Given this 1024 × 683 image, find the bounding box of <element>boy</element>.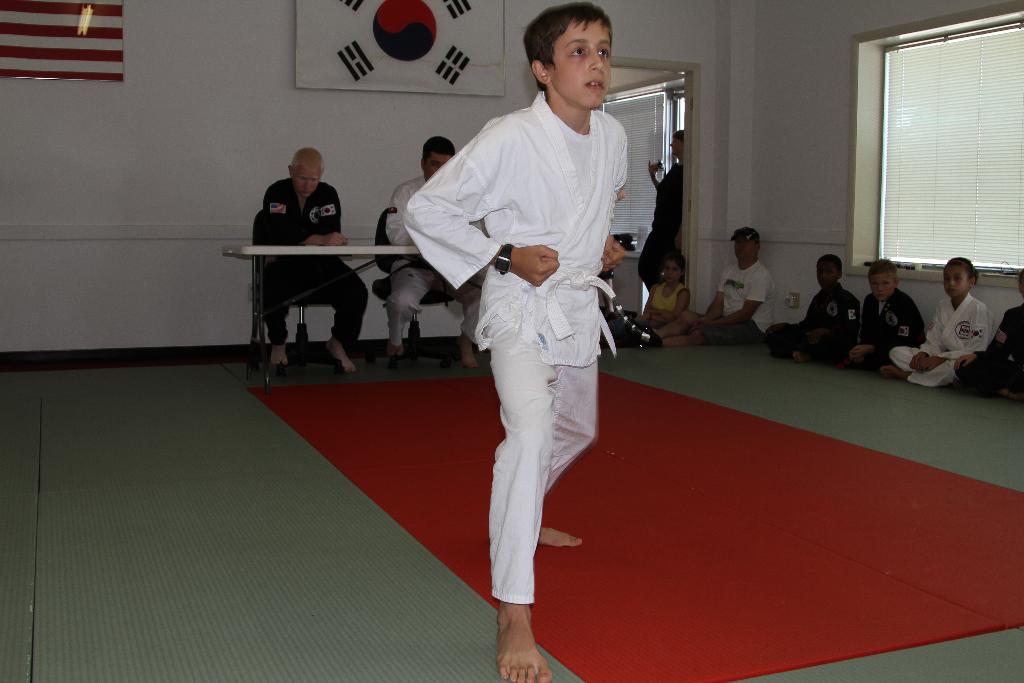
{"left": 955, "top": 267, "right": 1023, "bottom": 406}.
